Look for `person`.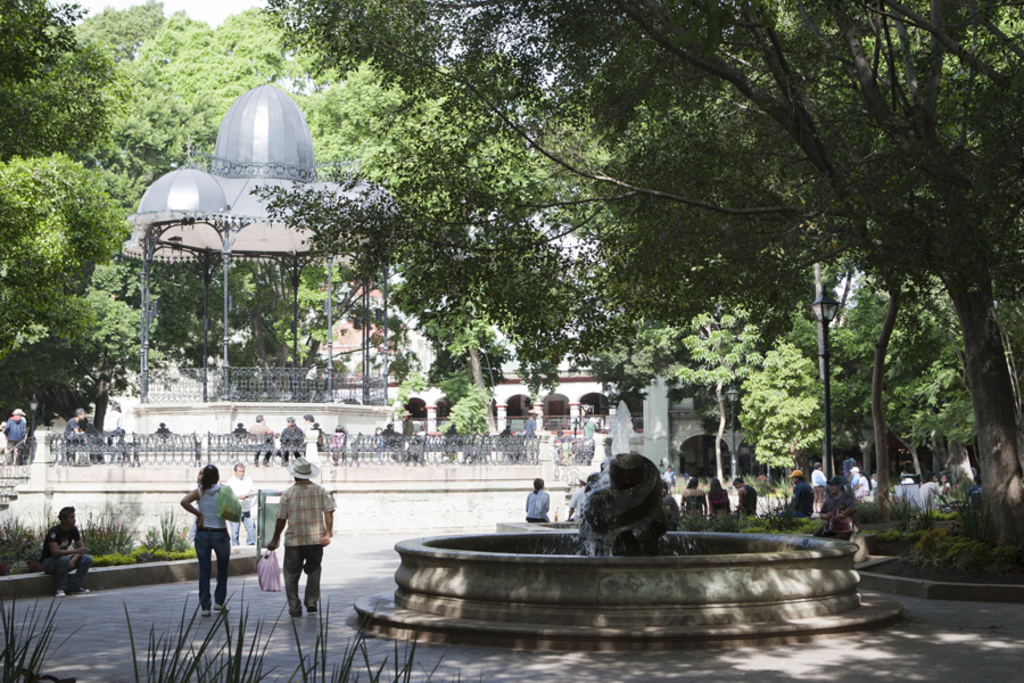
Found: x1=580 y1=412 x2=598 y2=466.
